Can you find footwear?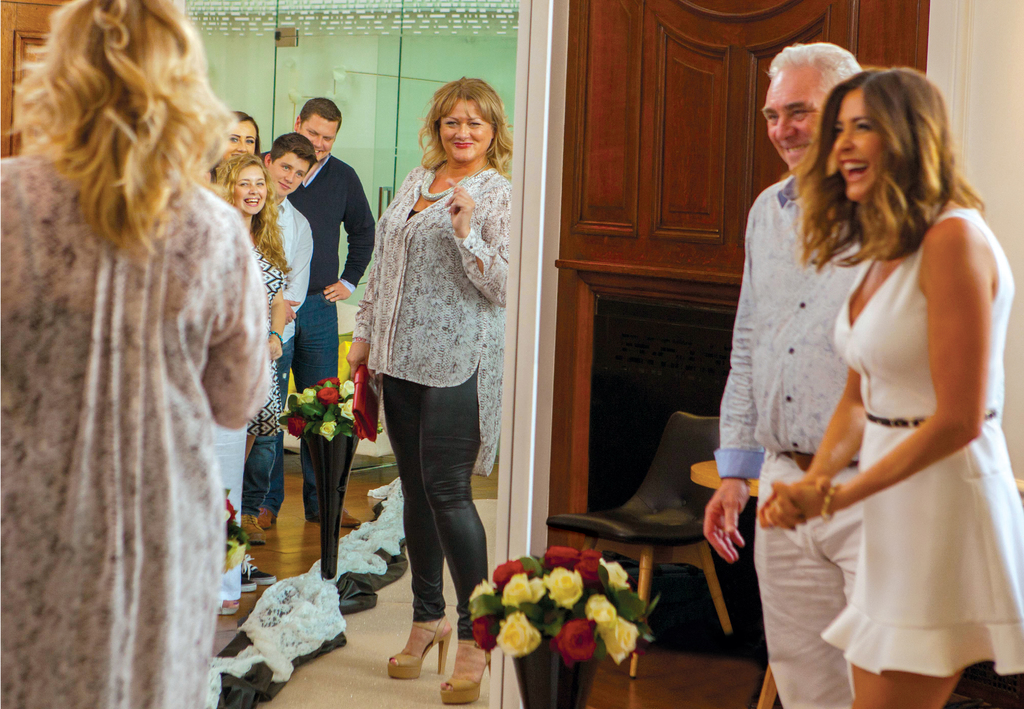
Yes, bounding box: crop(340, 508, 362, 527).
